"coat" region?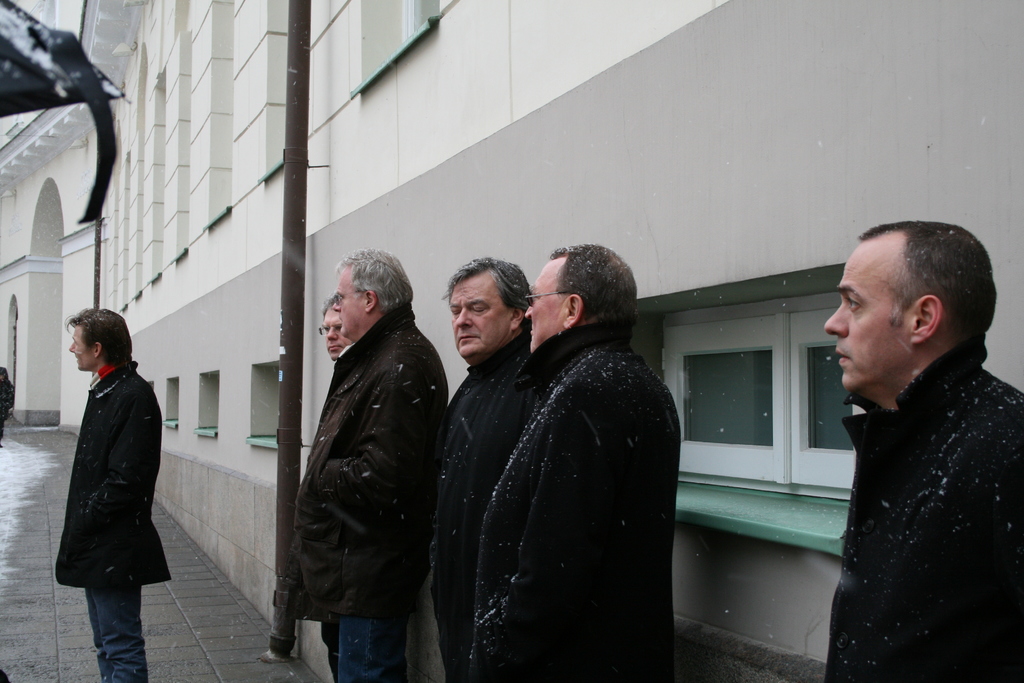
[x1=472, y1=317, x2=679, y2=682]
